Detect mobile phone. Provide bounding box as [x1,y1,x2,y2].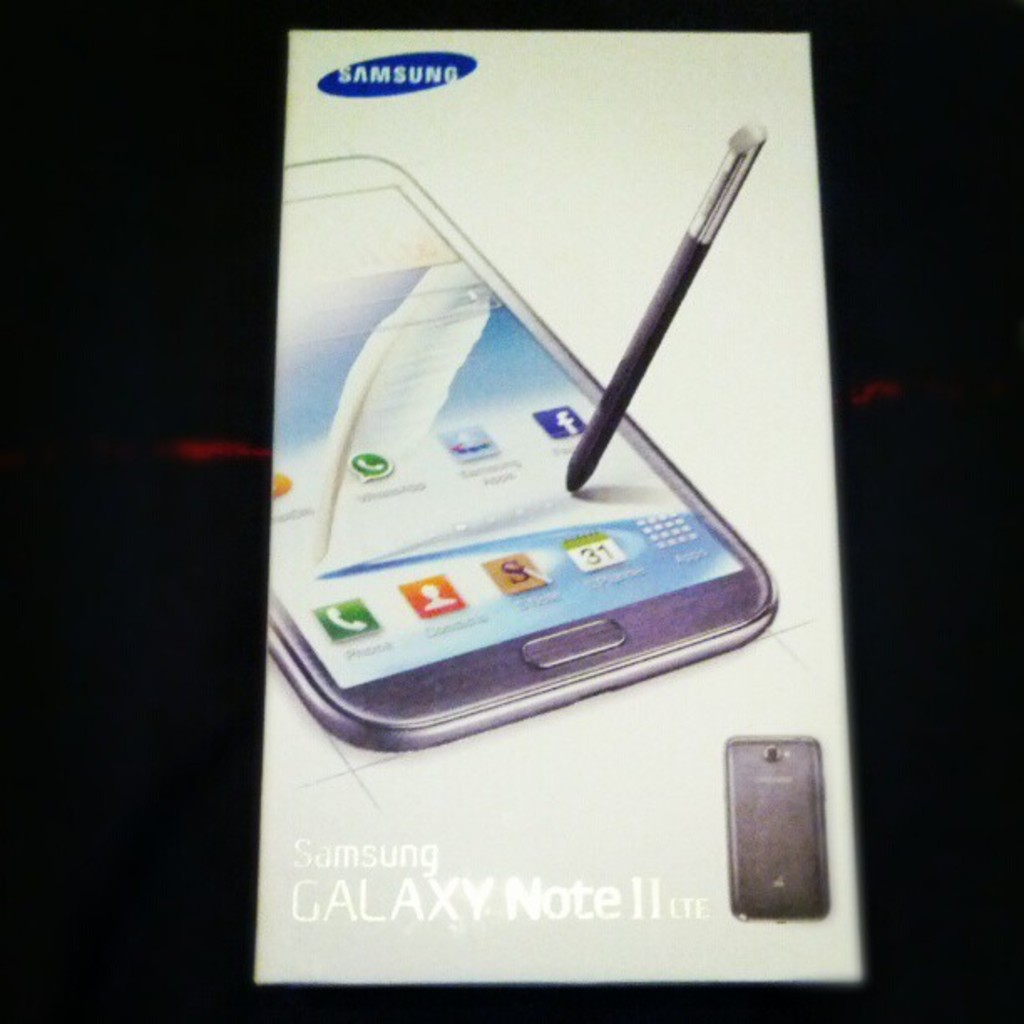
[721,736,835,924].
